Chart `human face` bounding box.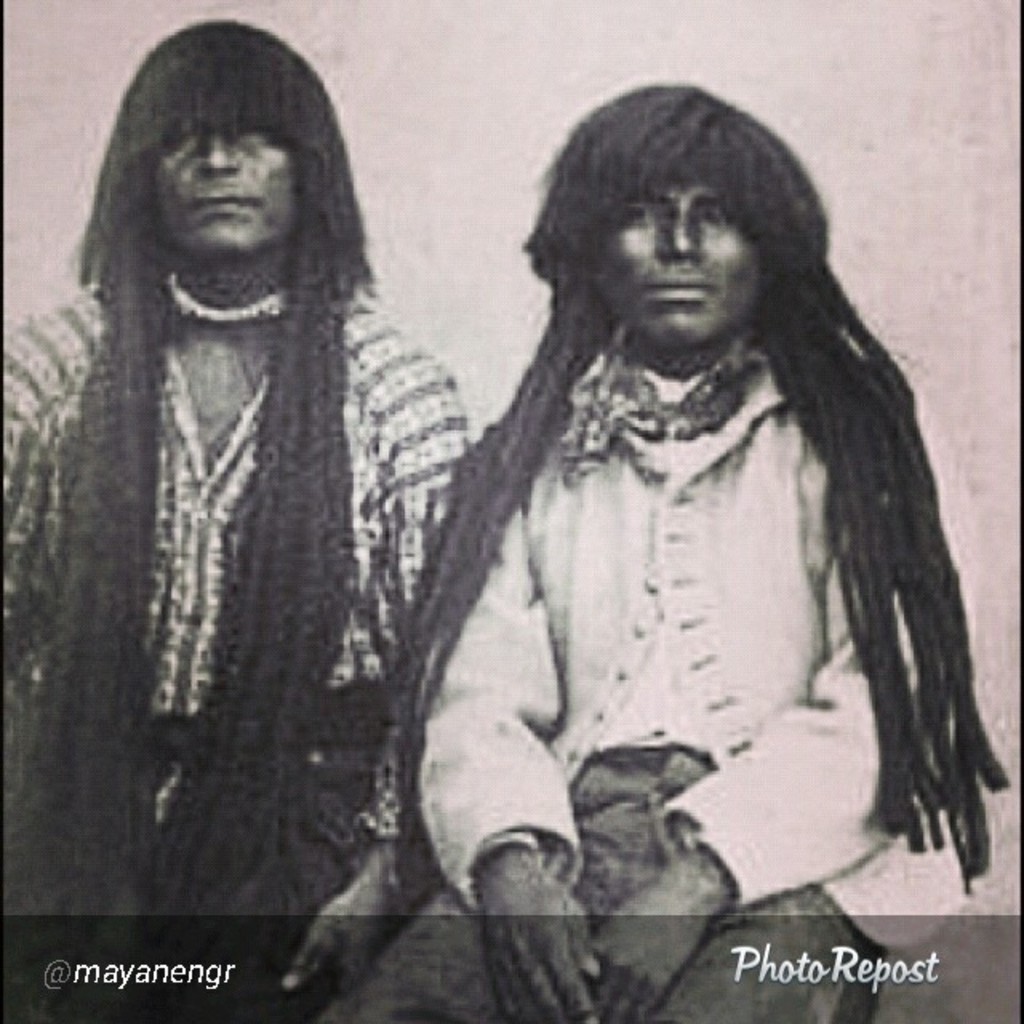
Charted: x1=152, y1=128, x2=291, y2=259.
